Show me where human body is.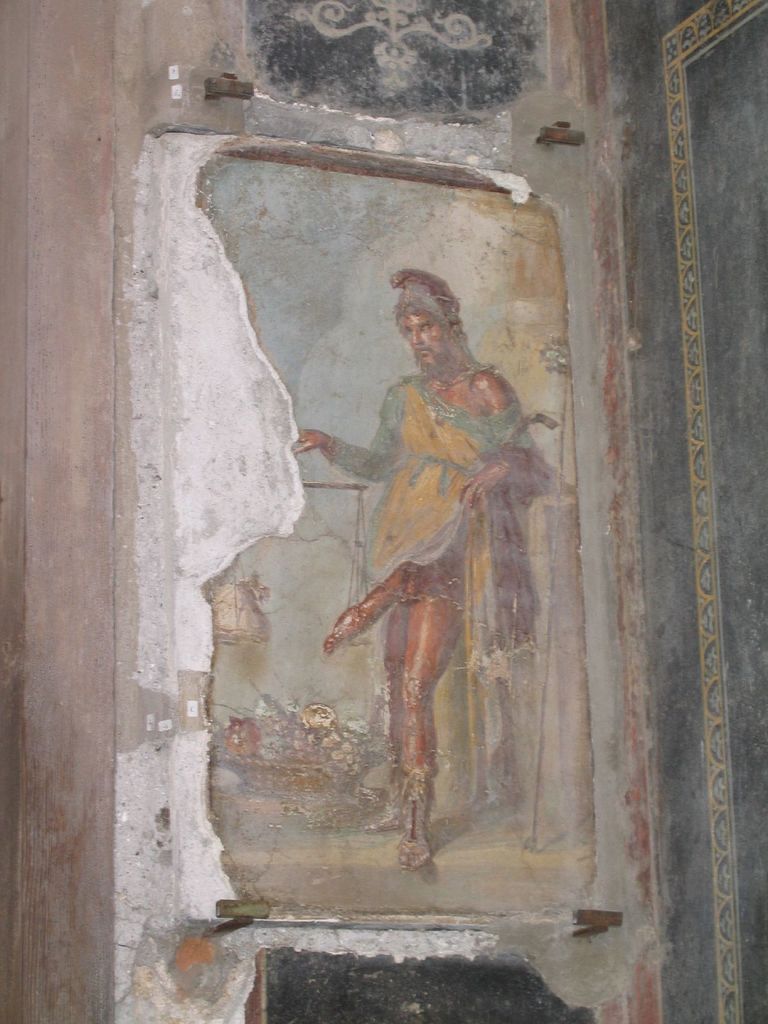
human body is at left=285, top=209, right=529, bottom=891.
